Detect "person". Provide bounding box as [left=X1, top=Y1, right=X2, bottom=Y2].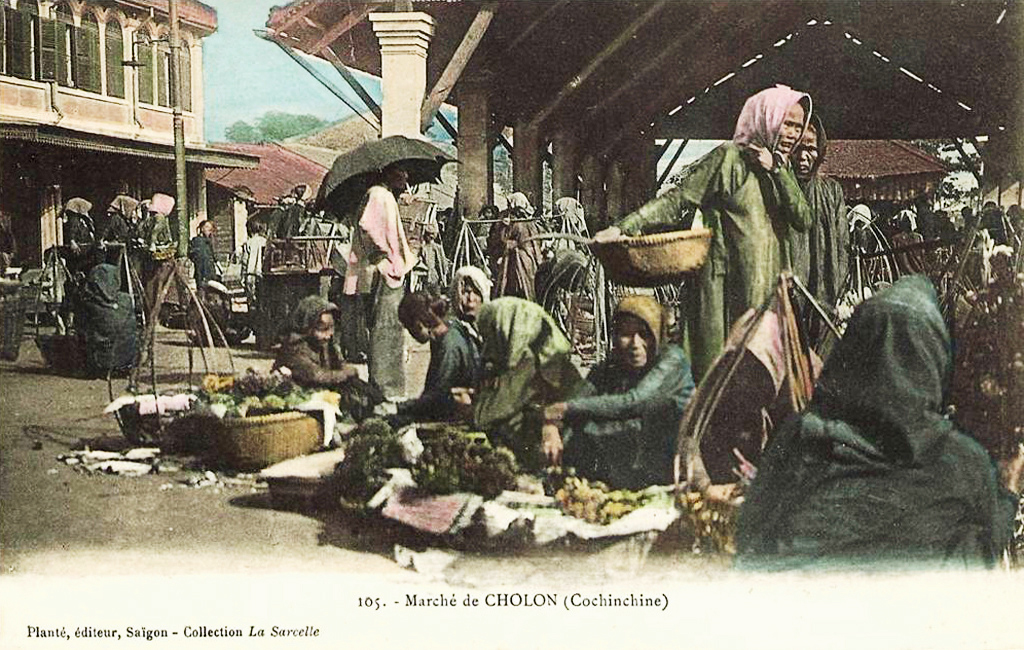
[left=140, top=193, right=175, bottom=248].
